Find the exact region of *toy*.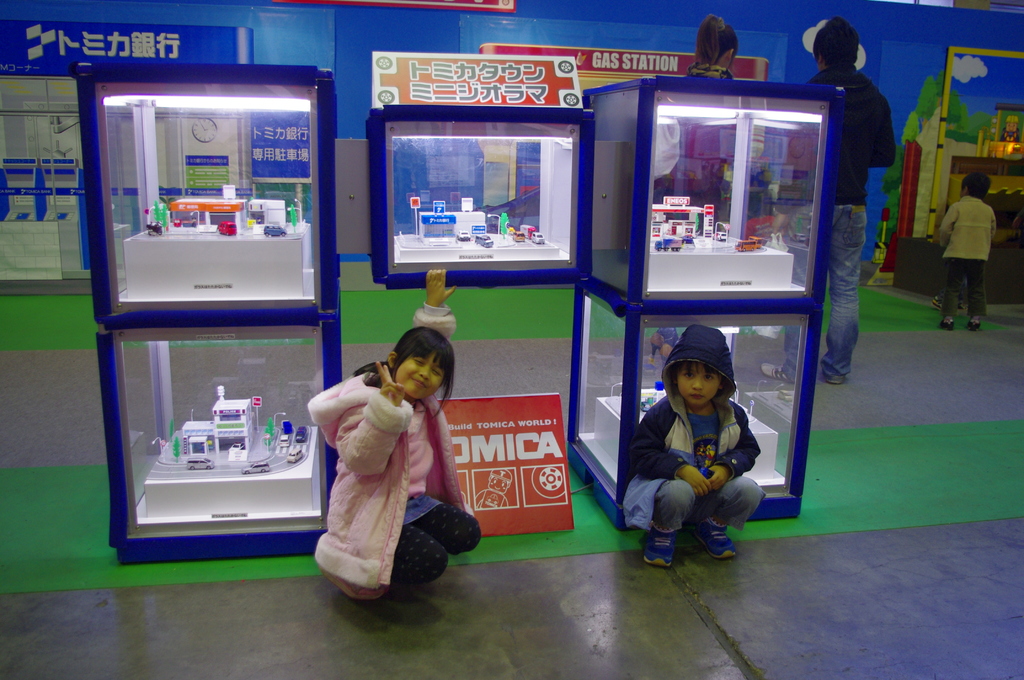
Exact region: {"x1": 173, "y1": 200, "x2": 255, "y2": 241}.
